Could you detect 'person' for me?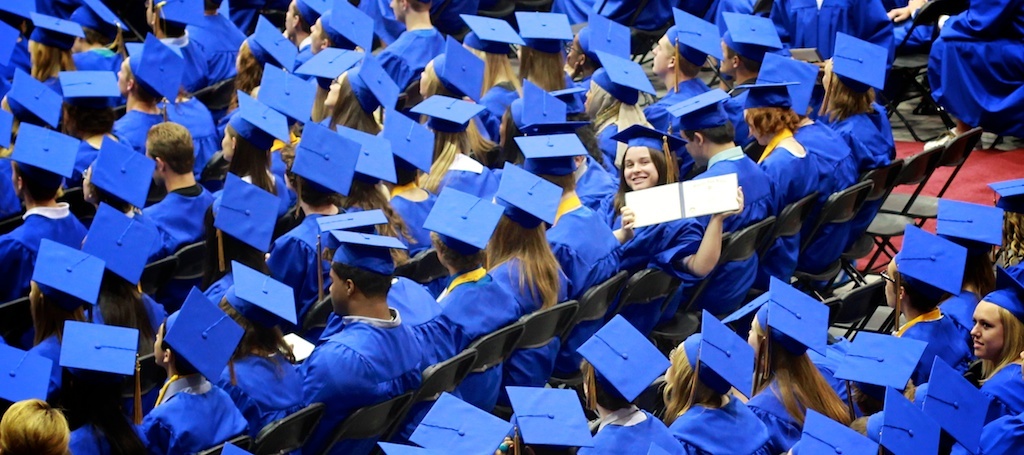
Detection result: l=0, t=0, r=1023, b=454.
